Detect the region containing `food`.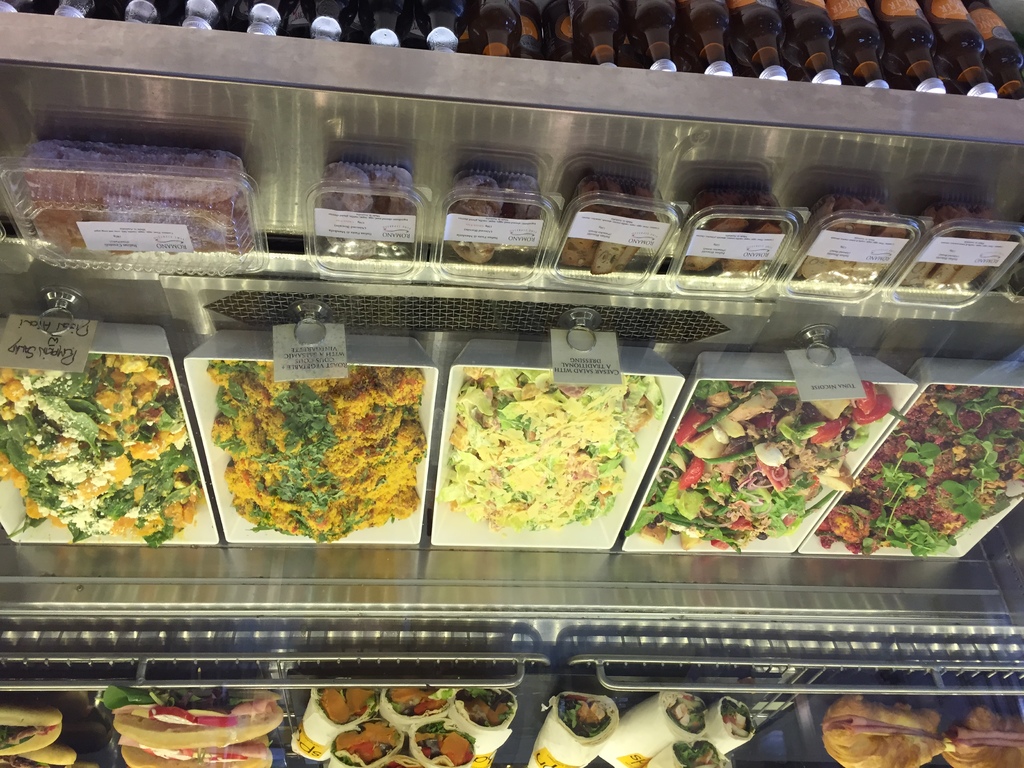
<region>1, 742, 76, 767</region>.
